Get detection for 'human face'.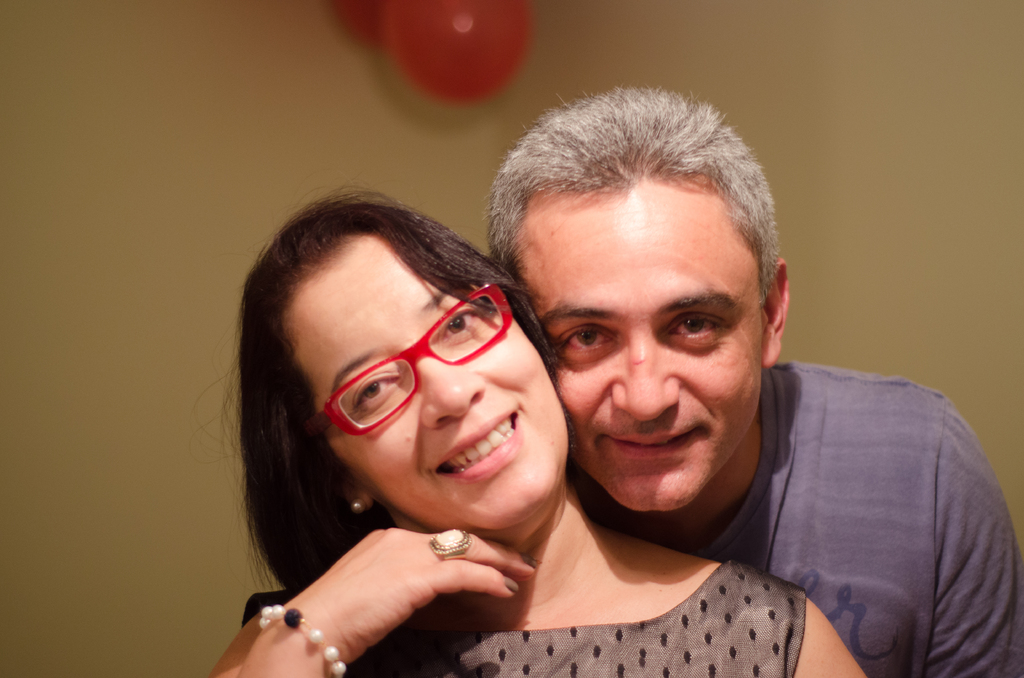
Detection: bbox(525, 181, 762, 510).
